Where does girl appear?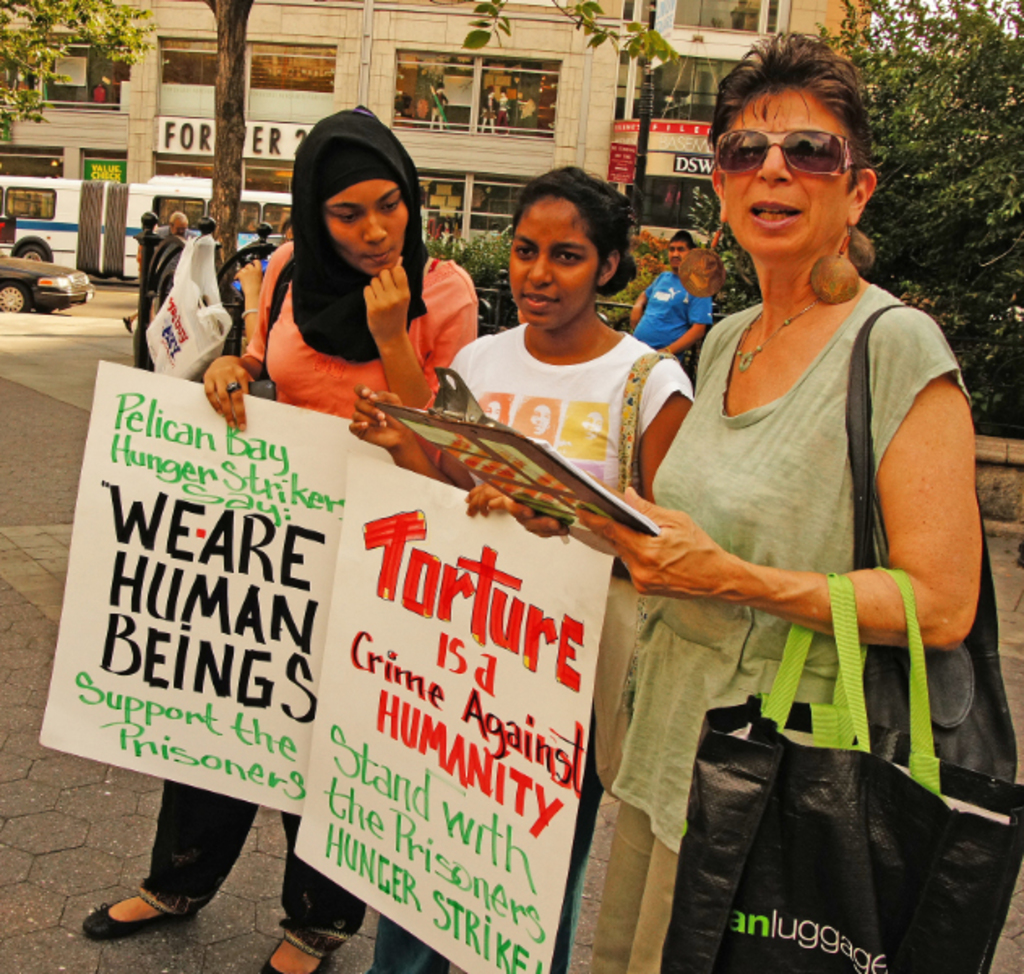
Appears at locate(347, 164, 695, 972).
